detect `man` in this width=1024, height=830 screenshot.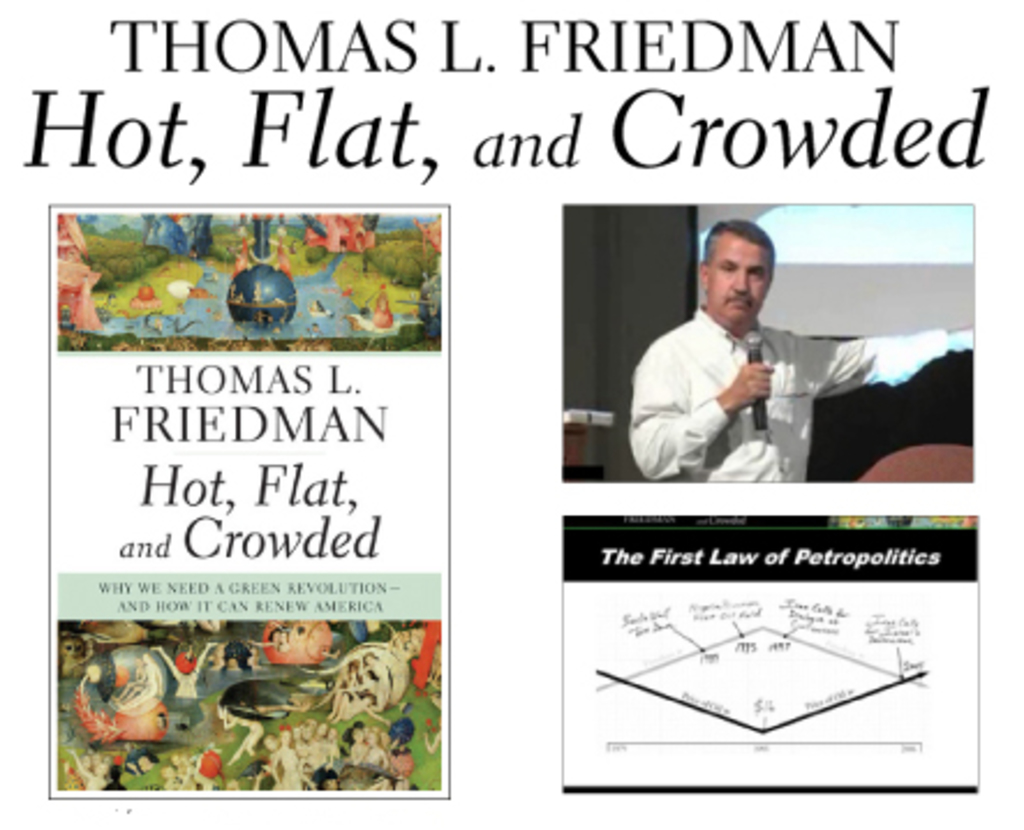
Detection: Rect(624, 217, 971, 486).
